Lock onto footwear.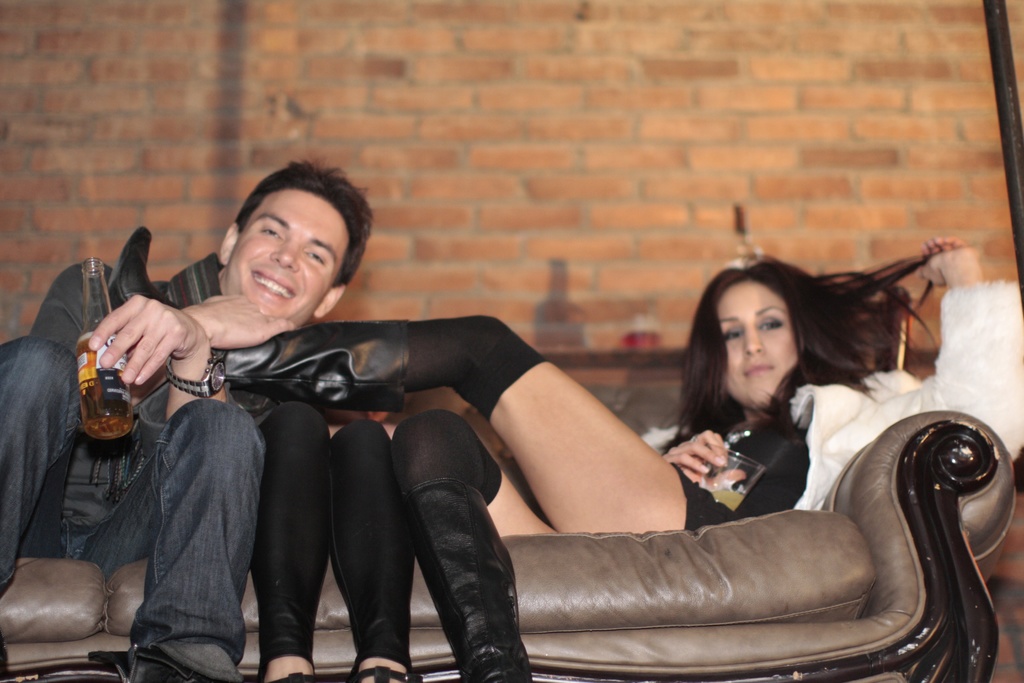
Locked: <box>346,662,420,682</box>.
